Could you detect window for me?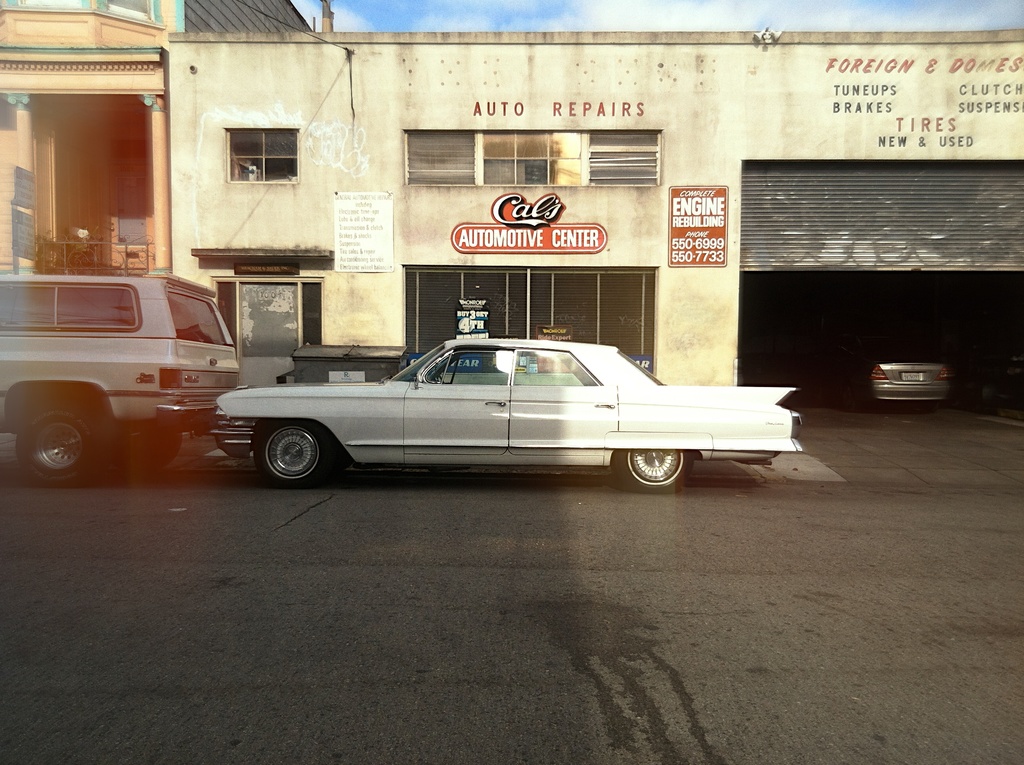
Detection result: [225,120,299,180].
